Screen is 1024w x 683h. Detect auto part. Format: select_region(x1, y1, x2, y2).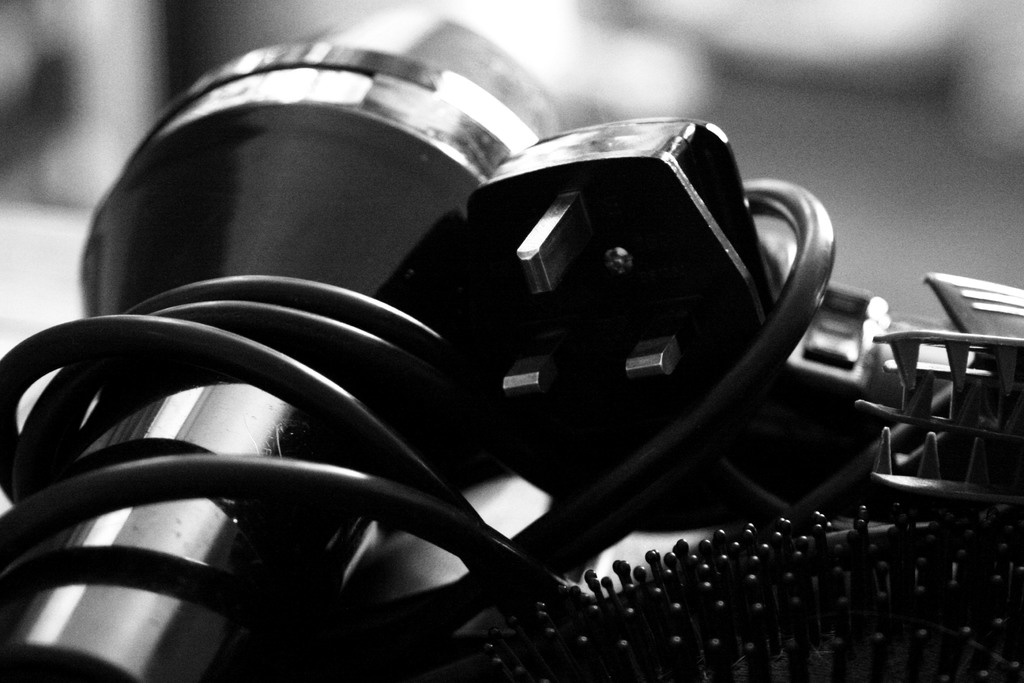
select_region(0, 12, 1021, 682).
